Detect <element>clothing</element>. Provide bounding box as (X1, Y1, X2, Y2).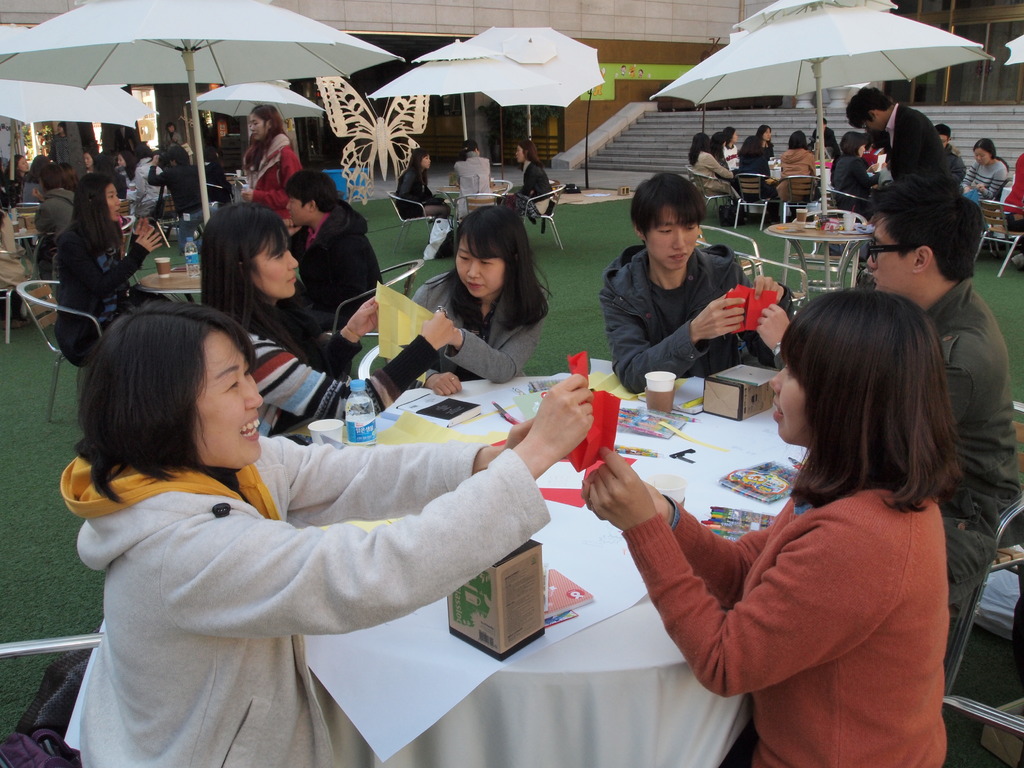
(523, 161, 552, 209).
